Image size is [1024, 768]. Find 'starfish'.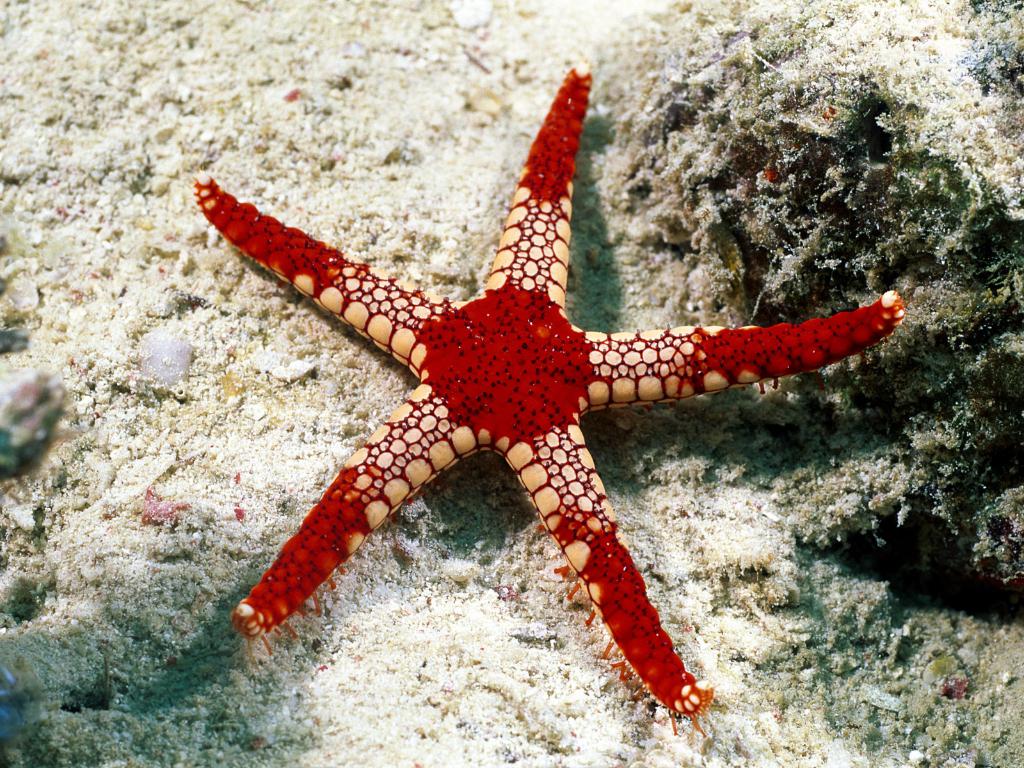
[189, 57, 911, 735].
